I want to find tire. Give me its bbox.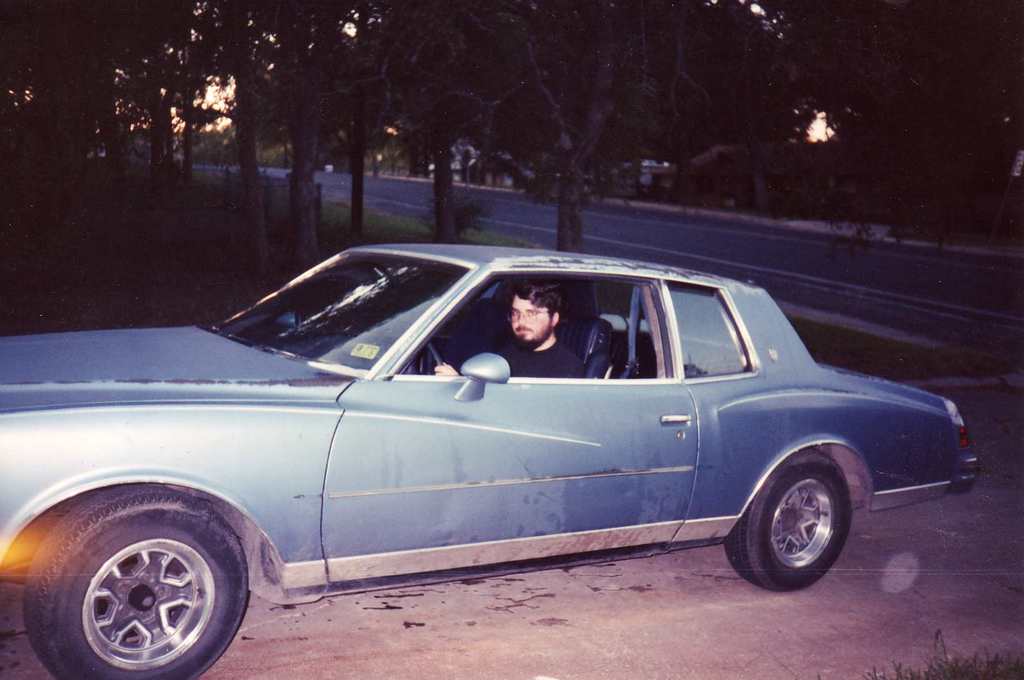
detection(23, 490, 251, 679).
